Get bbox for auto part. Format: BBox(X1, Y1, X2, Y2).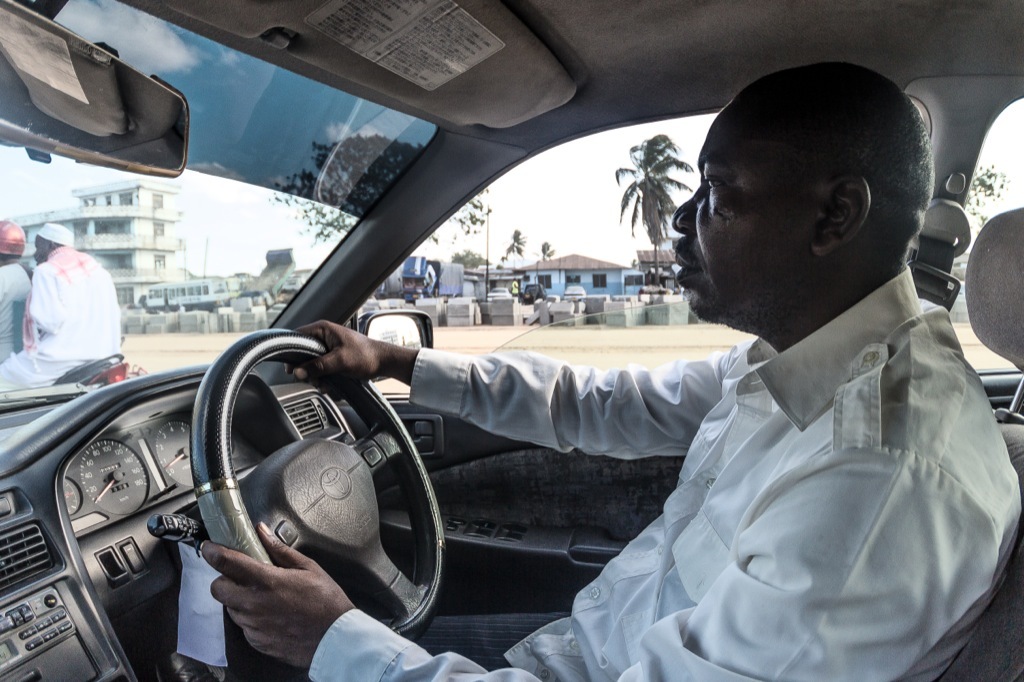
BBox(0, 0, 1023, 681).
